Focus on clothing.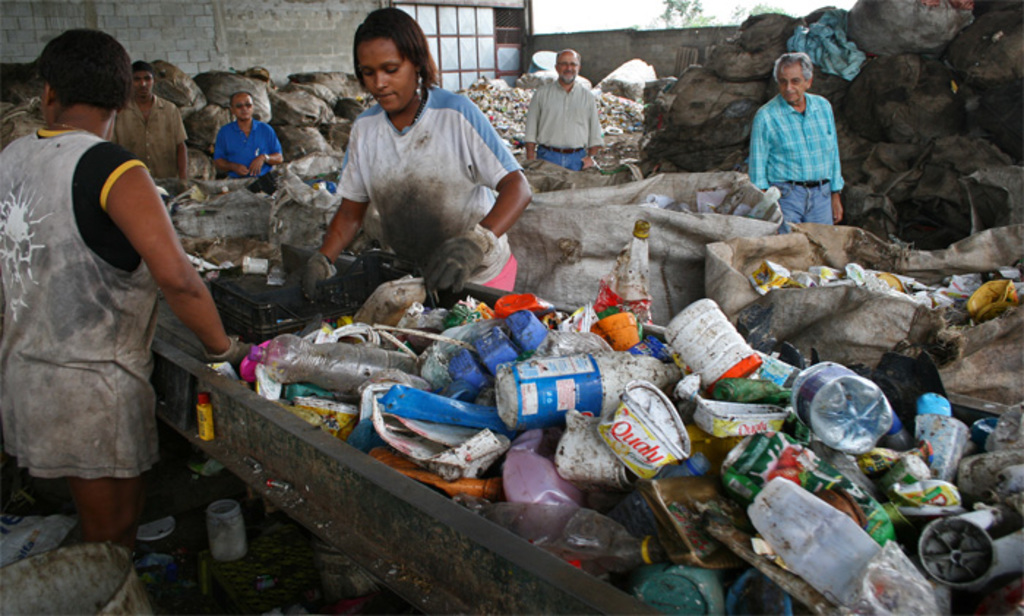
Focused at x1=519, y1=78, x2=597, y2=161.
